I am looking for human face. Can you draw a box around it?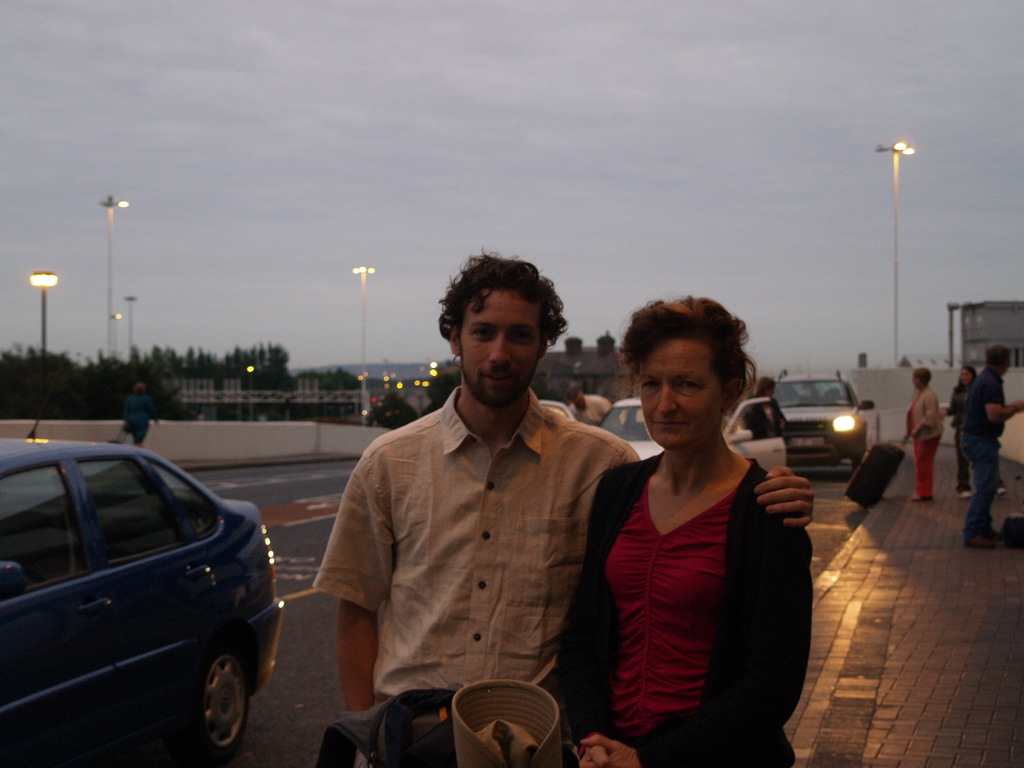
Sure, the bounding box is [x1=639, y1=343, x2=724, y2=447].
